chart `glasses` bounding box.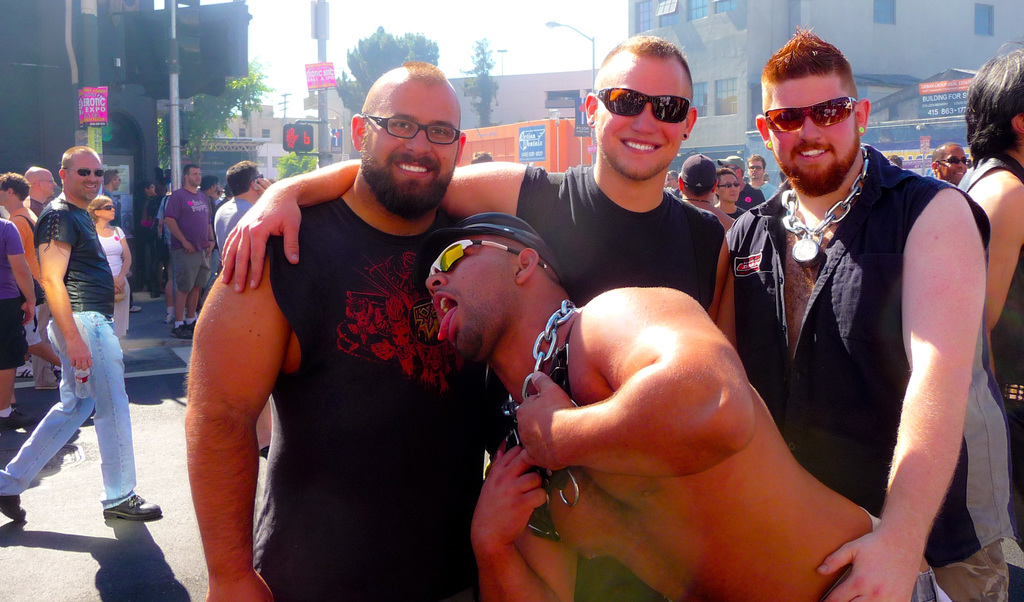
Charted: [937, 155, 972, 167].
